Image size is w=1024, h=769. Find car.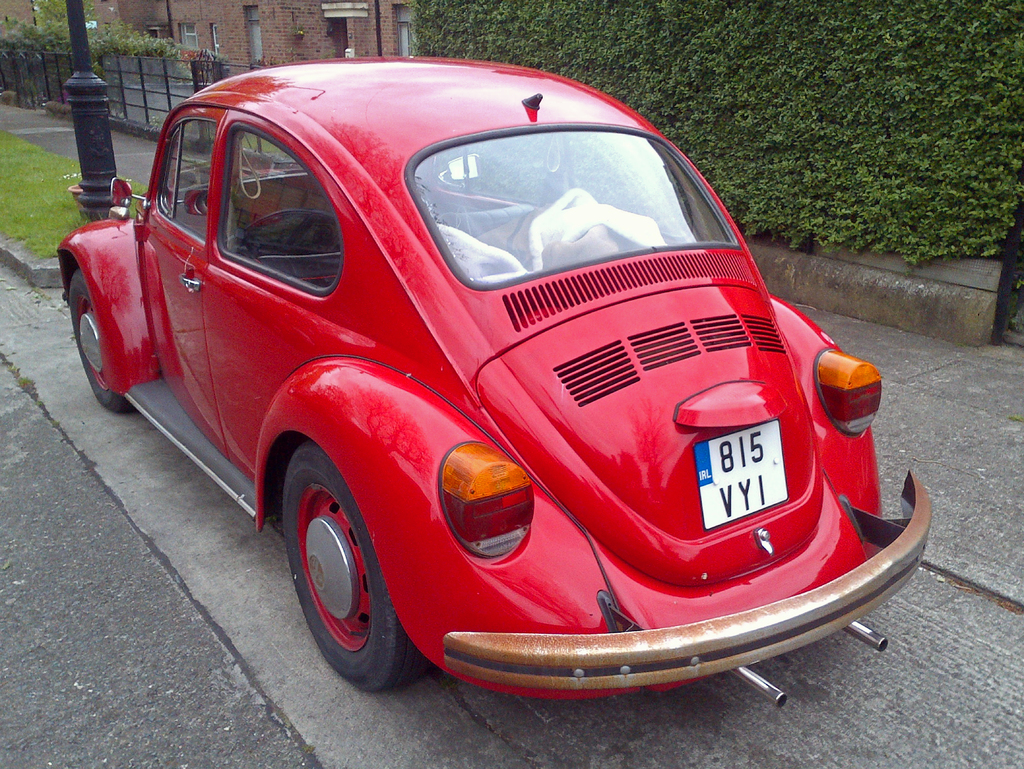
Rect(67, 53, 927, 704).
